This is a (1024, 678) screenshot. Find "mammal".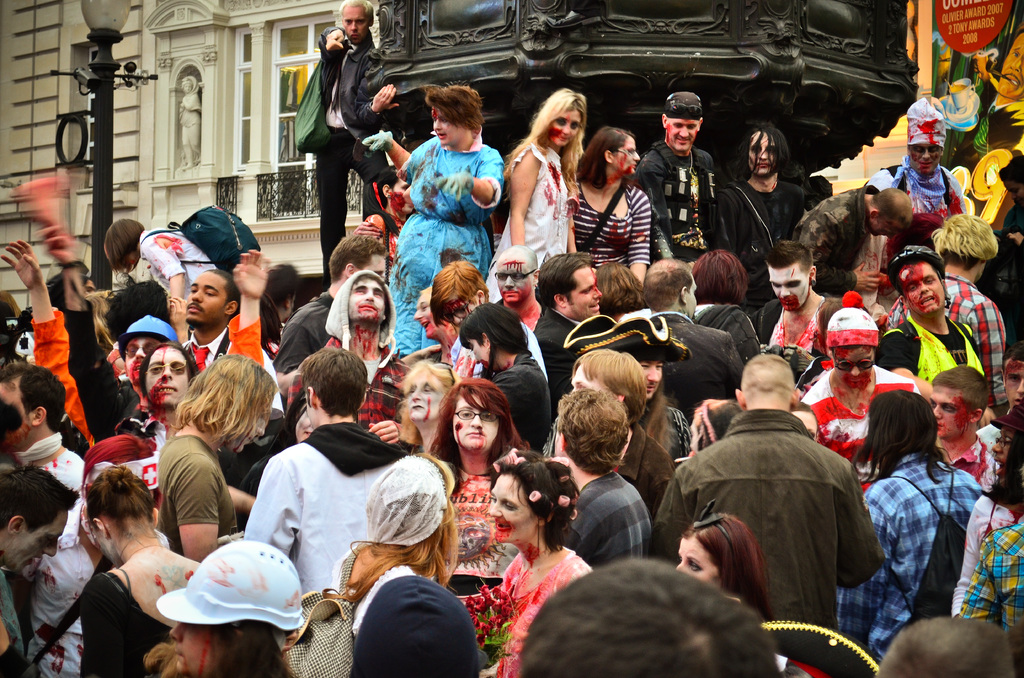
Bounding box: bbox(41, 219, 182, 437).
